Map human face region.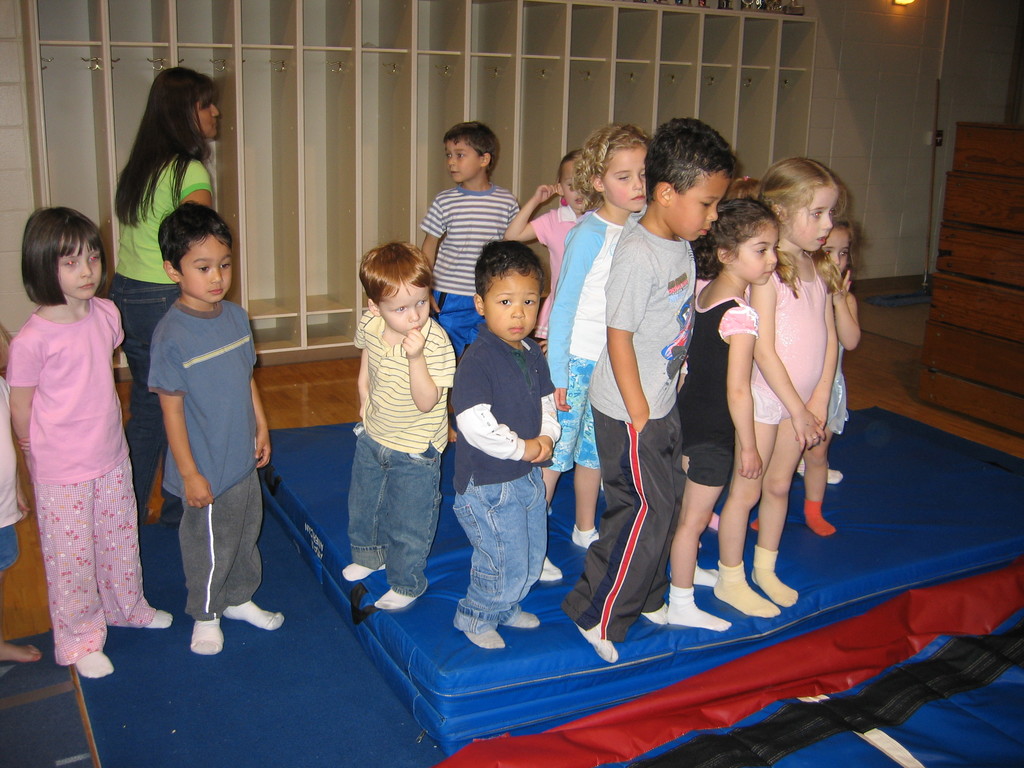
Mapped to locate(829, 205, 858, 285).
